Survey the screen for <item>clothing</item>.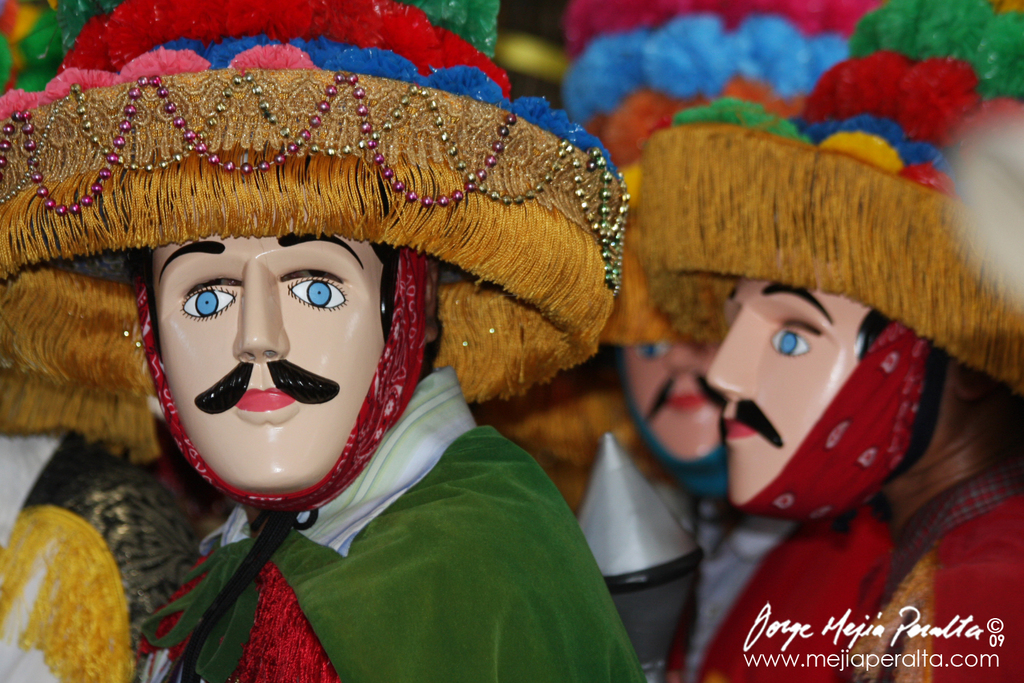
Survey found: [836, 465, 1023, 682].
